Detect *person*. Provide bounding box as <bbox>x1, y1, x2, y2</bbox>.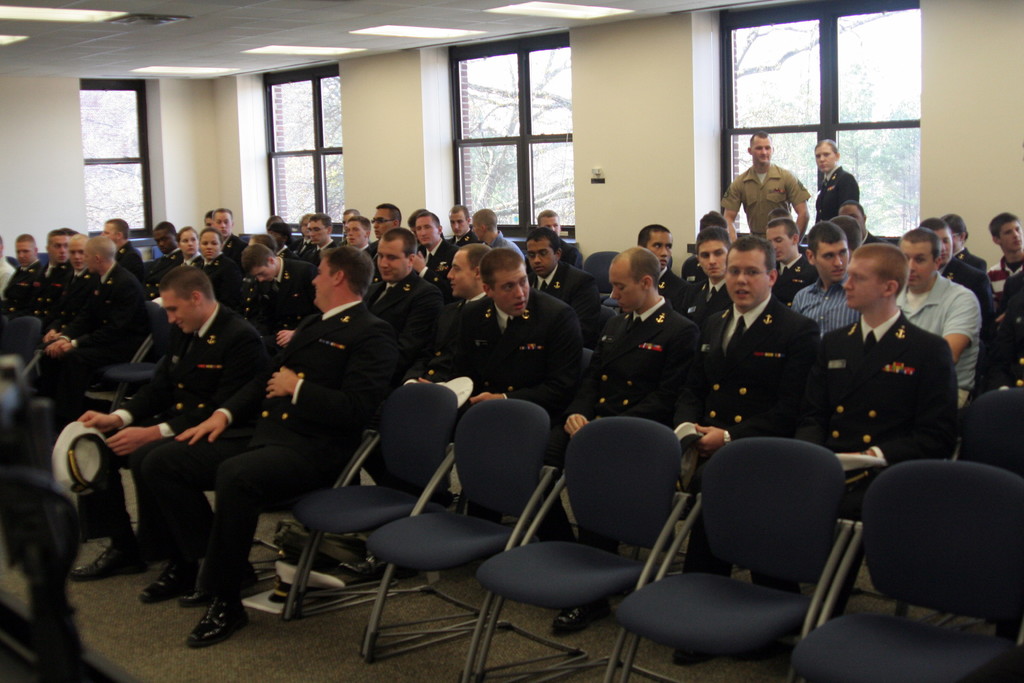
<bbox>803, 136, 863, 230</bbox>.
